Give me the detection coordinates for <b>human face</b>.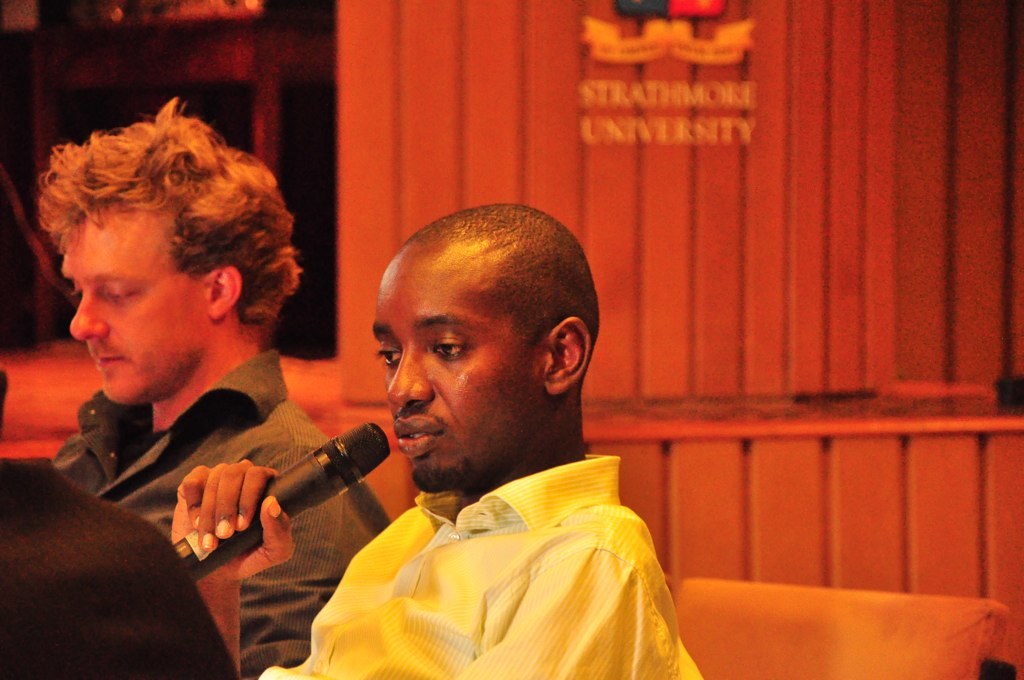
{"left": 57, "top": 207, "right": 206, "bottom": 407}.
